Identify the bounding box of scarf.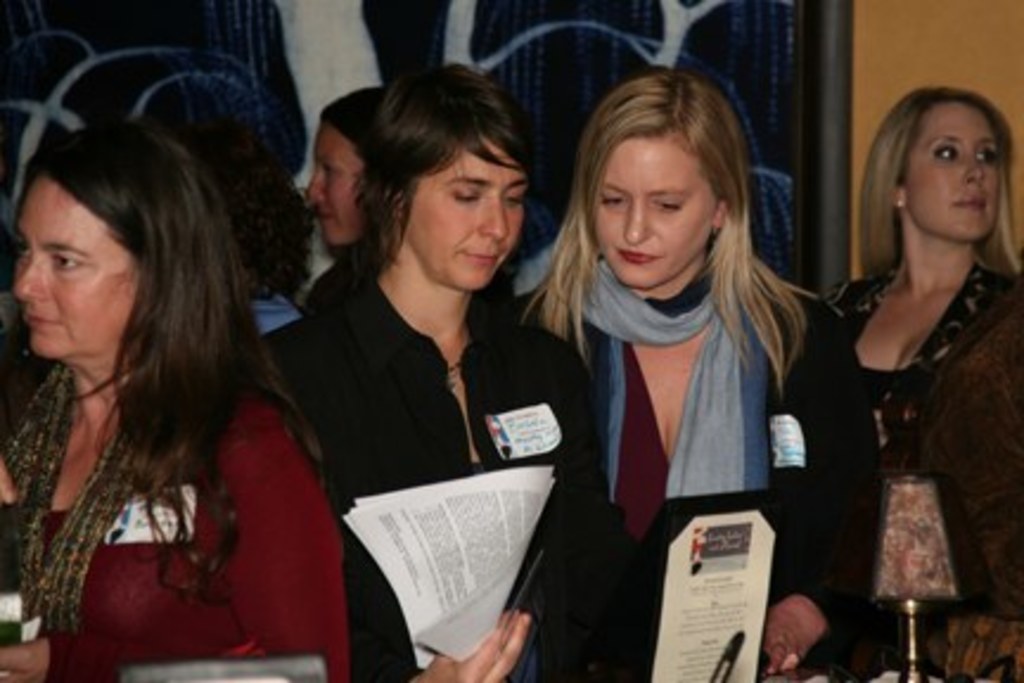
{"left": 0, "top": 353, "right": 152, "bottom": 640}.
